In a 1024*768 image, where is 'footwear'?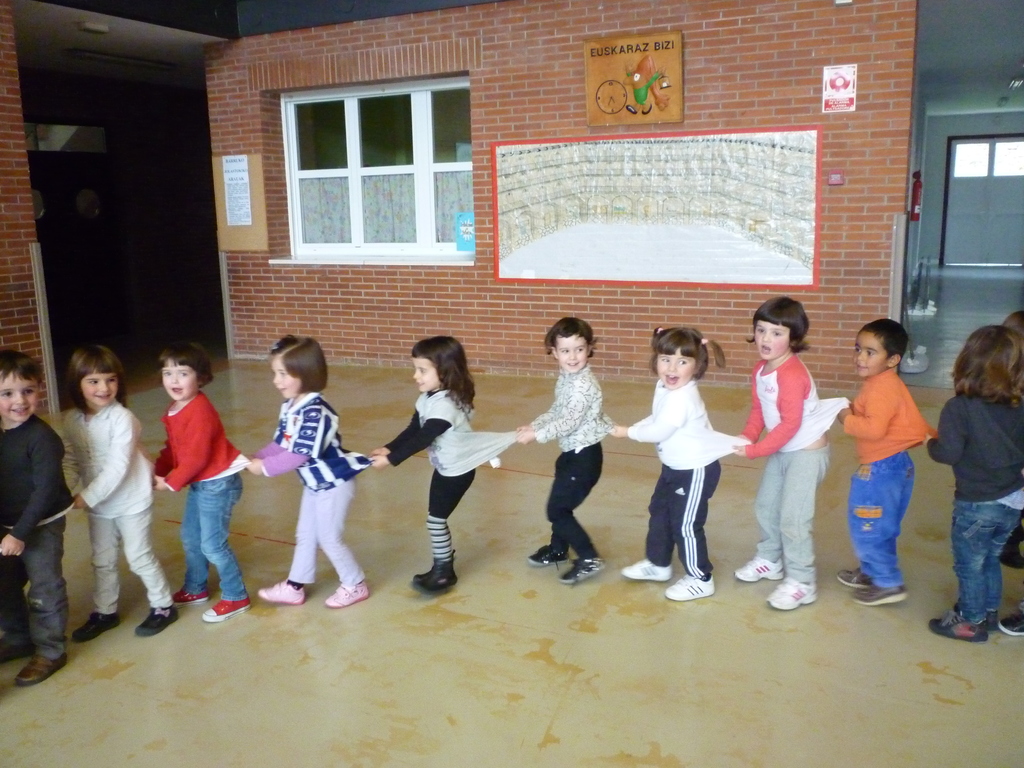
region(7, 653, 65, 682).
